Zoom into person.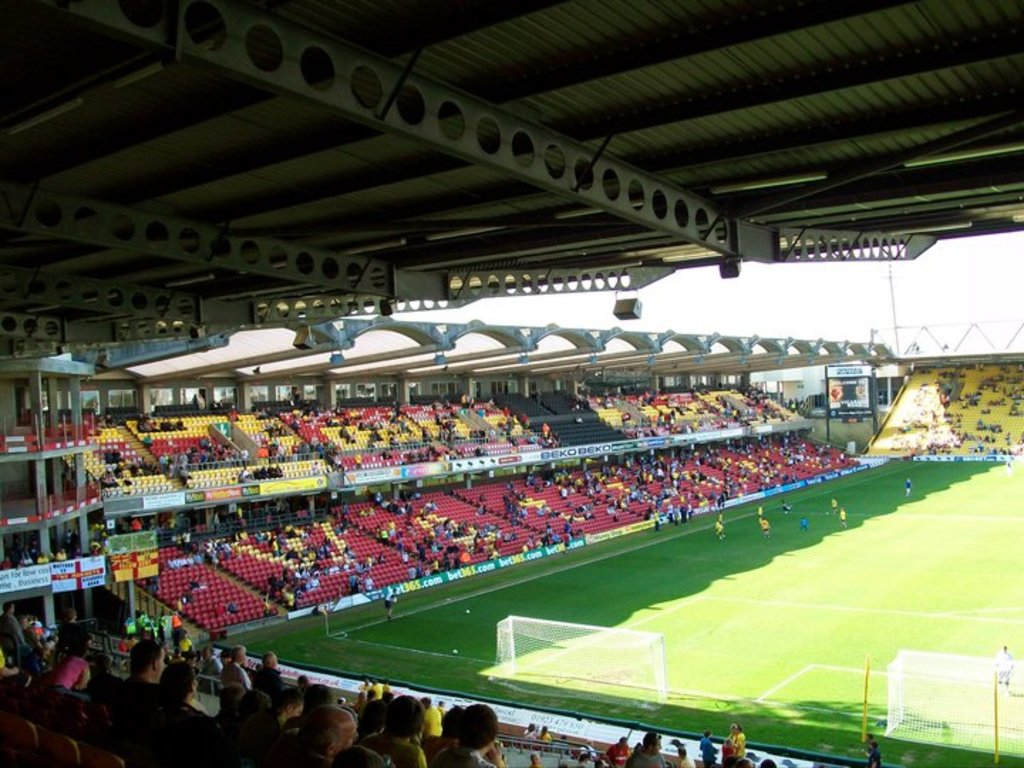
Zoom target: [828, 499, 838, 508].
